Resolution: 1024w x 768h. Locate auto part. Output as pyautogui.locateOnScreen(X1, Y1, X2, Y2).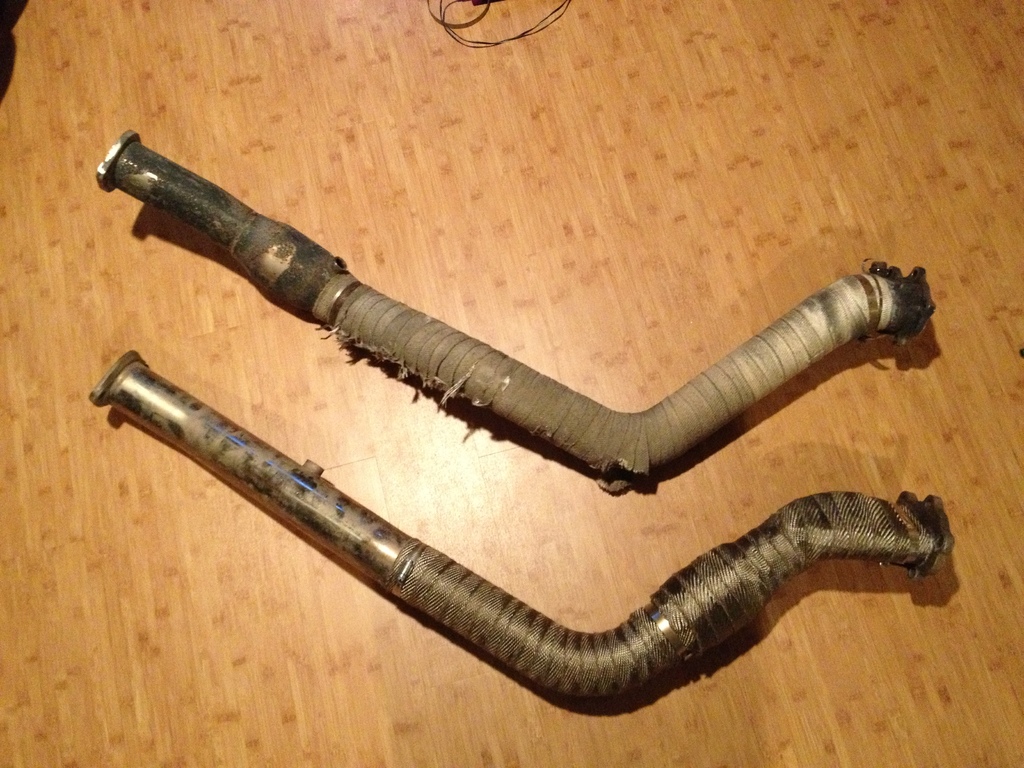
pyautogui.locateOnScreen(90, 349, 954, 696).
